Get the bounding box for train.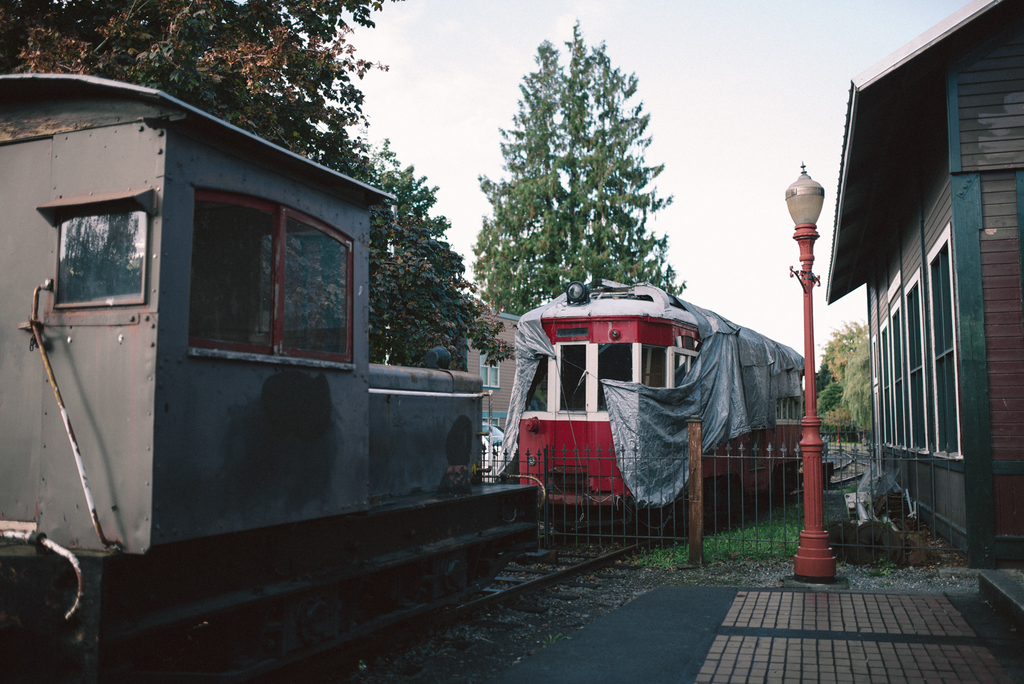
region(514, 280, 805, 536).
